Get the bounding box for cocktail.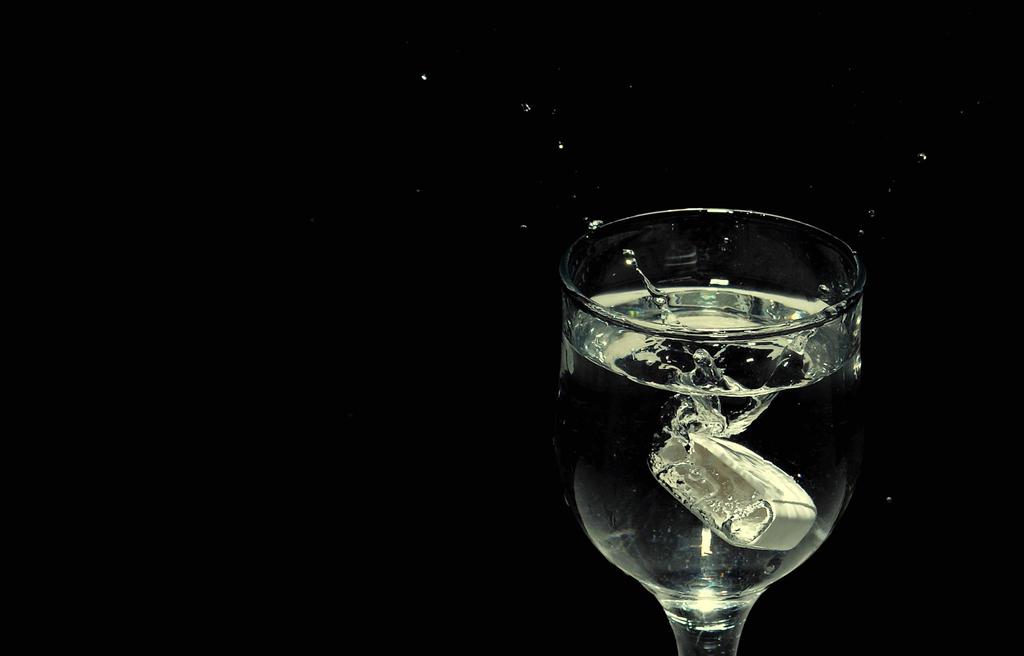
crop(559, 198, 870, 655).
